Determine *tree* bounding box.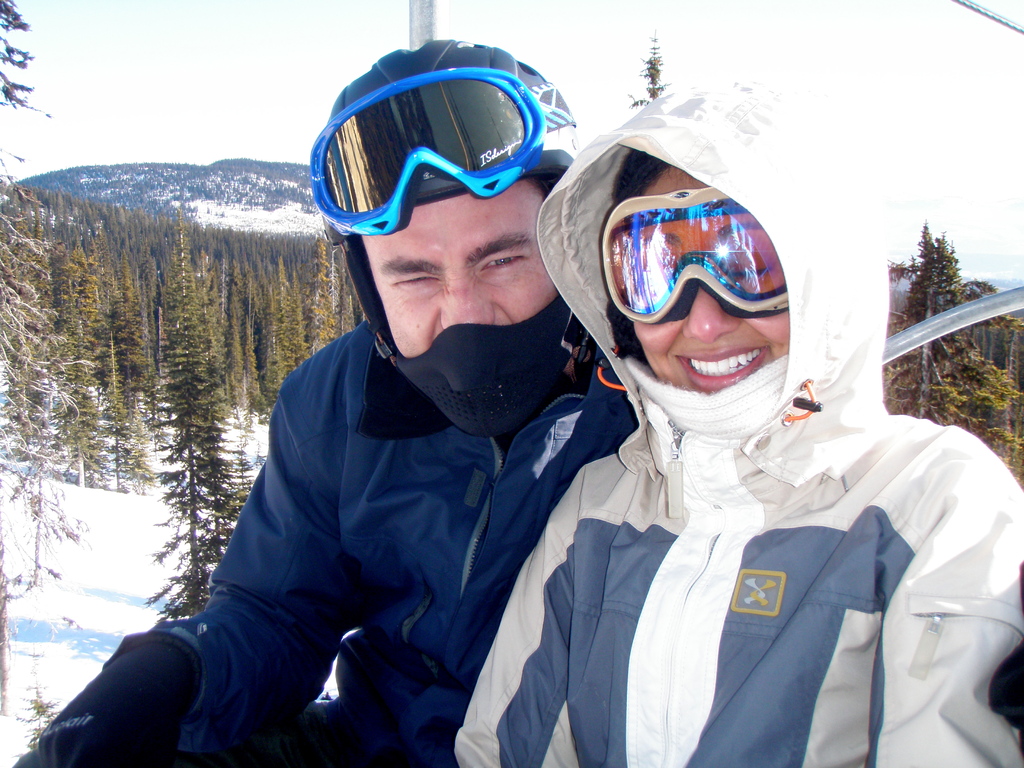
Determined: x1=278, y1=272, x2=307, y2=371.
